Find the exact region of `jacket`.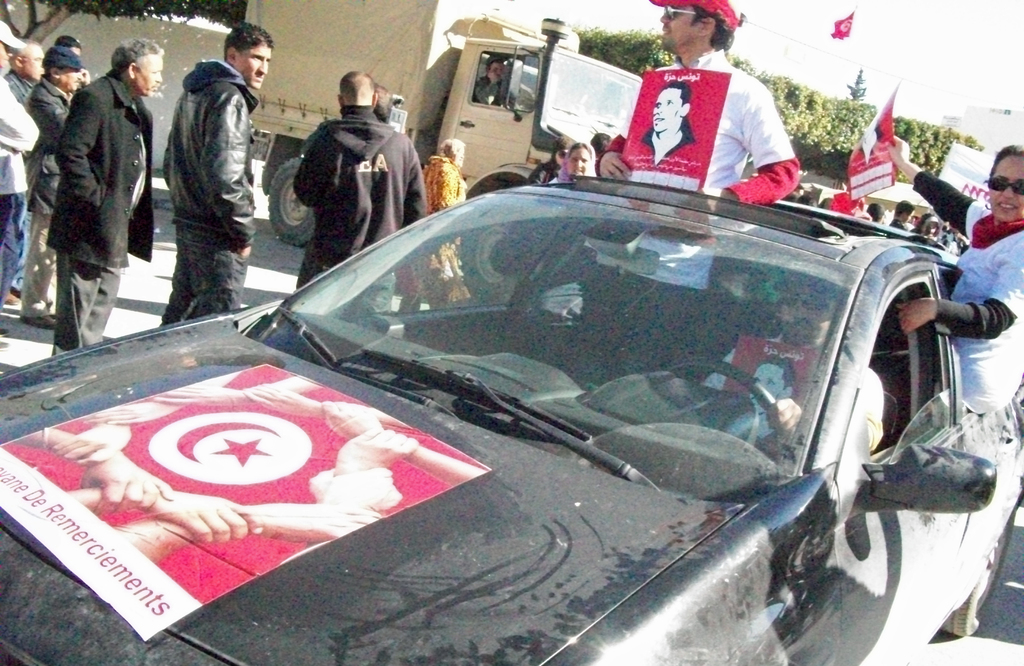
Exact region: (0, 74, 37, 199).
